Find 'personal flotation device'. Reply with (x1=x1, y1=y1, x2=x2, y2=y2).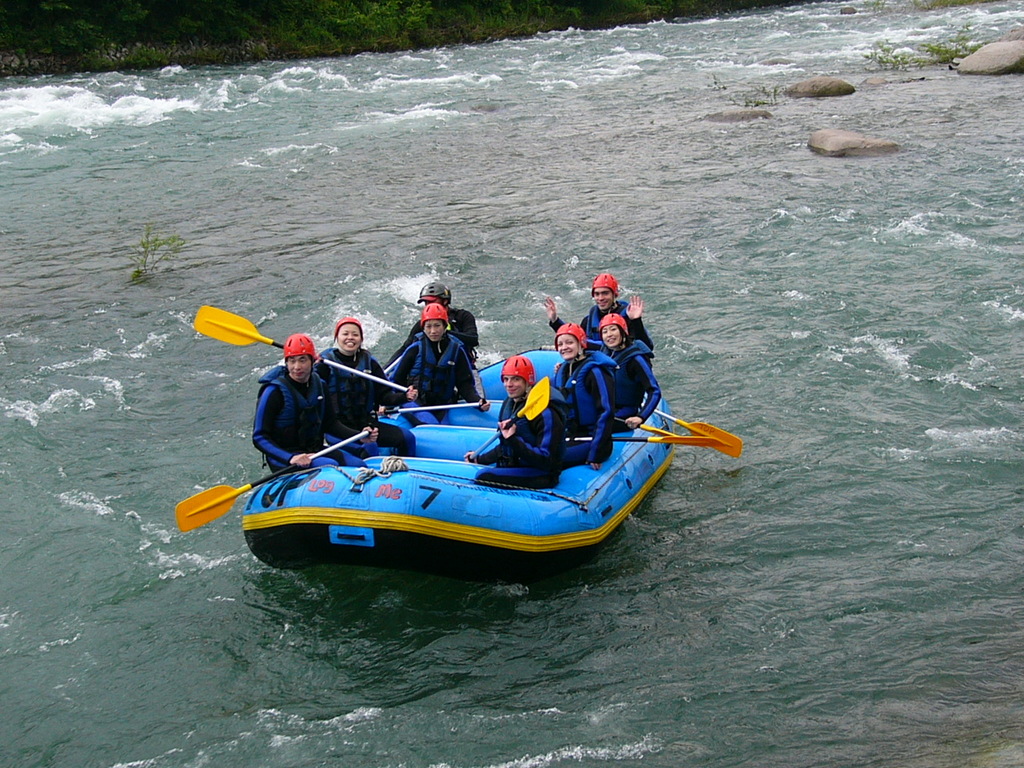
(x1=264, y1=363, x2=333, y2=470).
